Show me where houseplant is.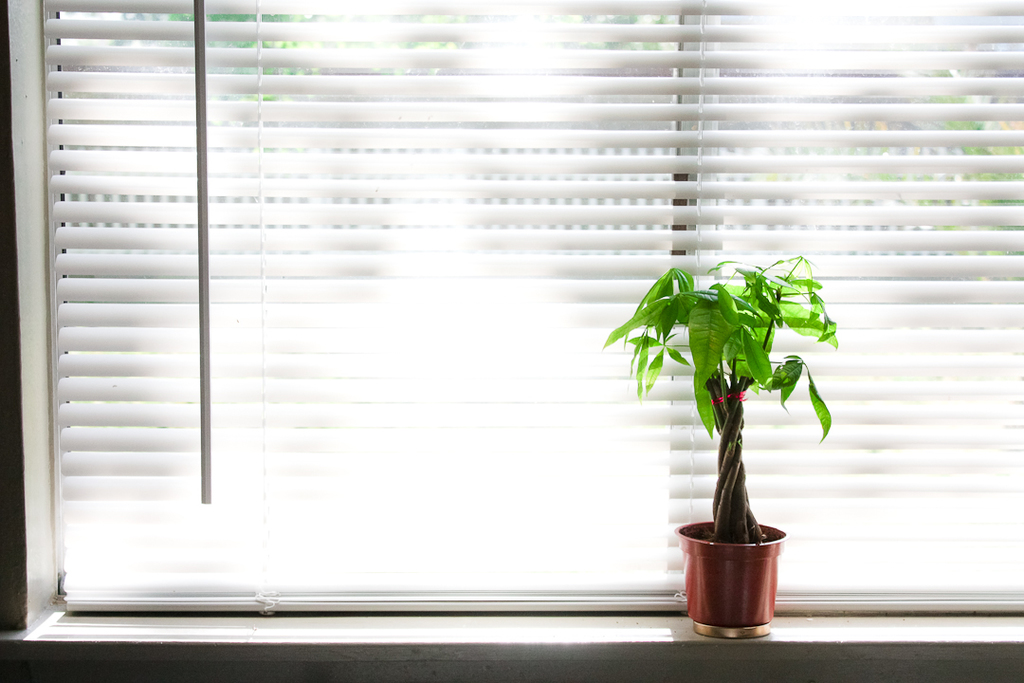
houseplant is at 622 234 828 641.
